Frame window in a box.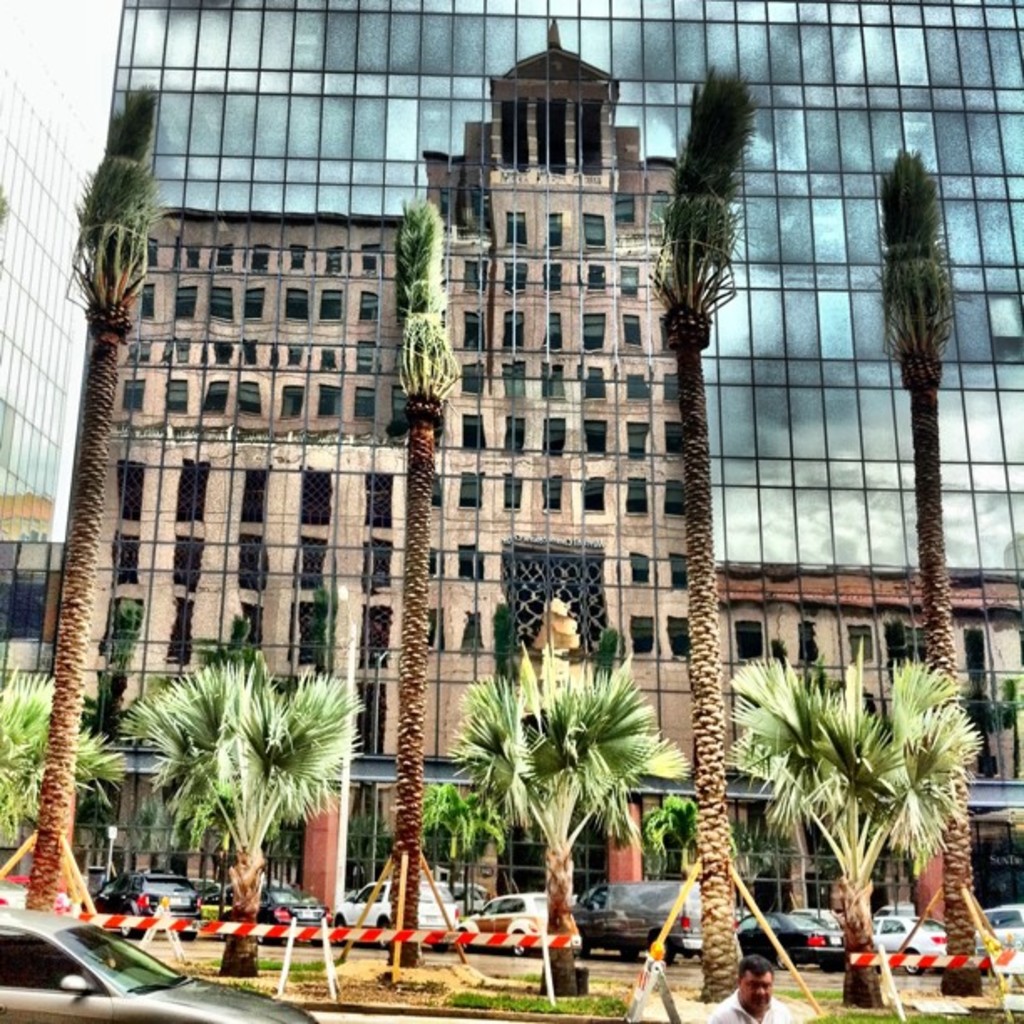
(left=243, top=286, right=261, bottom=316).
